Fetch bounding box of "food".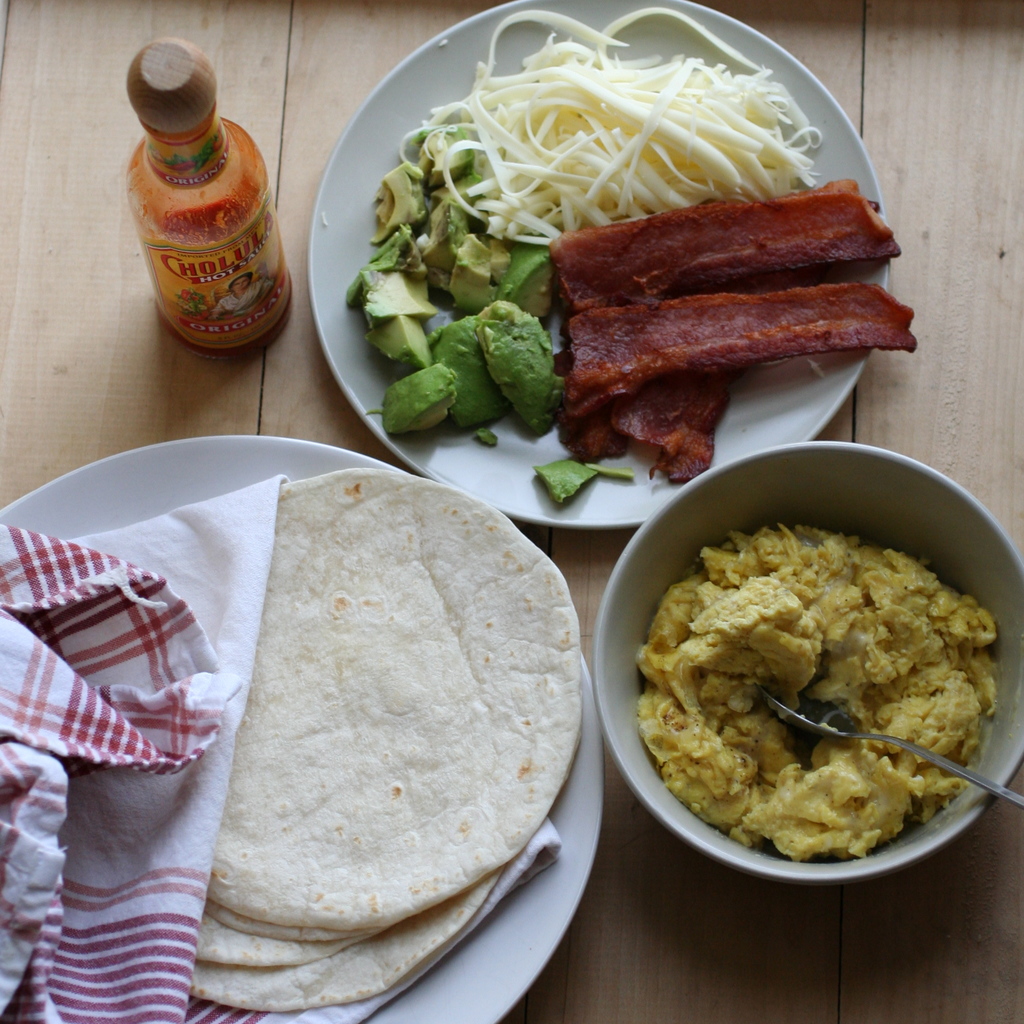
Bbox: 332 9 917 449.
